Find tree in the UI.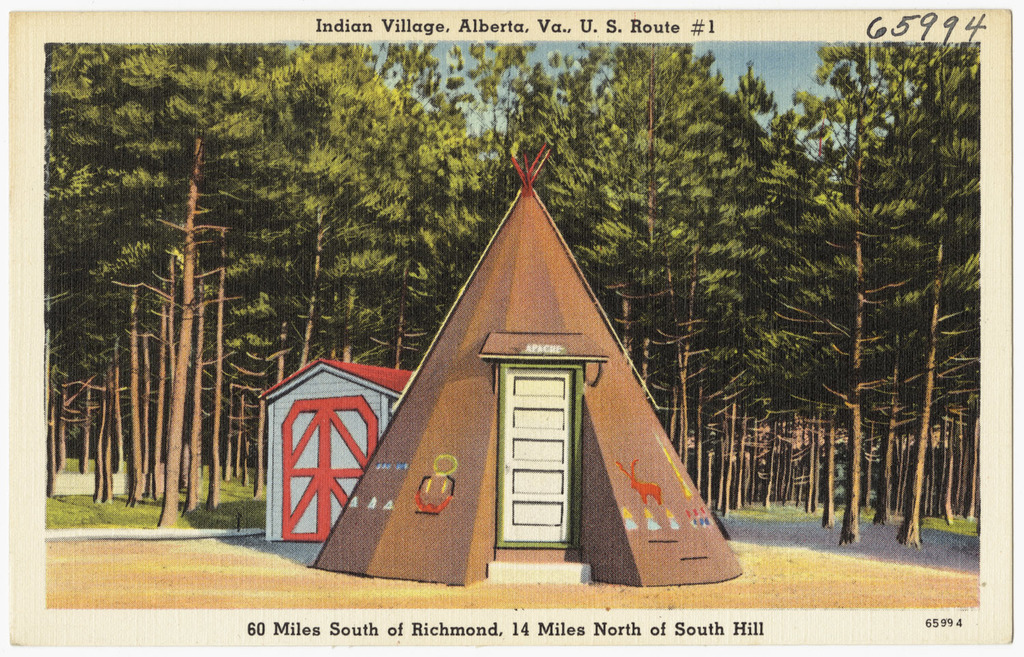
UI element at Rect(749, 123, 854, 455).
